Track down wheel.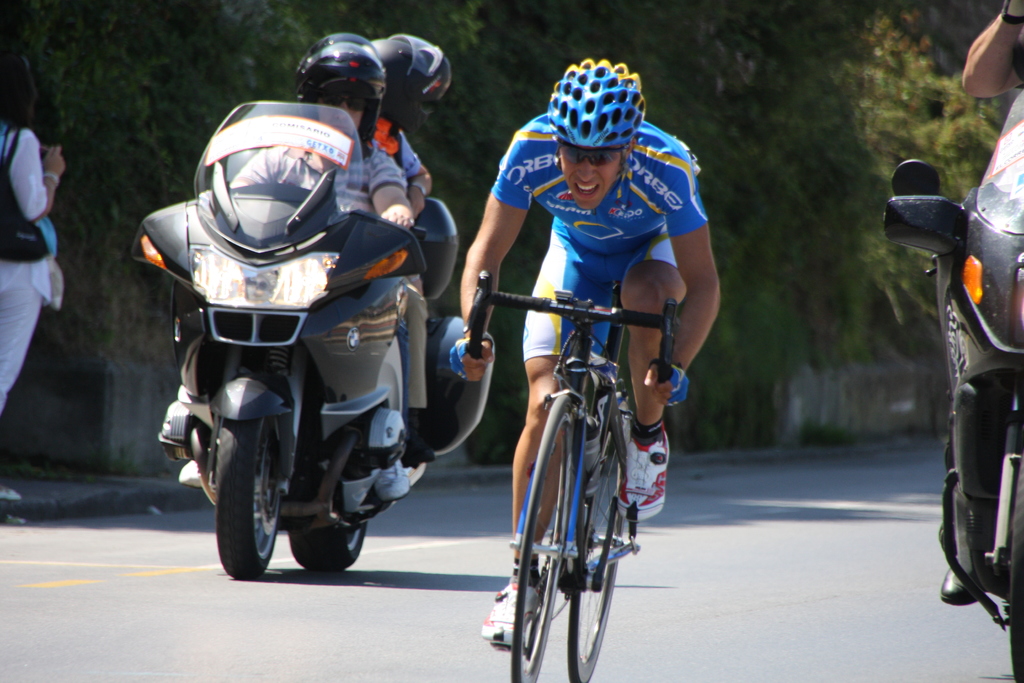
Tracked to bbox=(573, 399, 626, 682).
